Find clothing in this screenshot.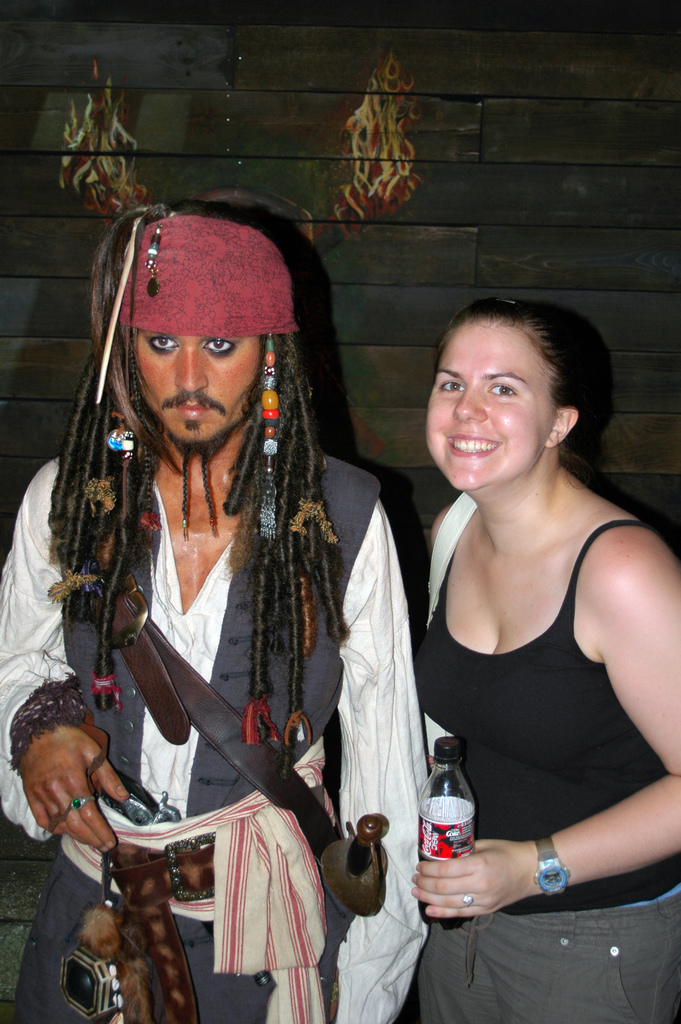
The bounding box for clothing is 434 495 647 954.
